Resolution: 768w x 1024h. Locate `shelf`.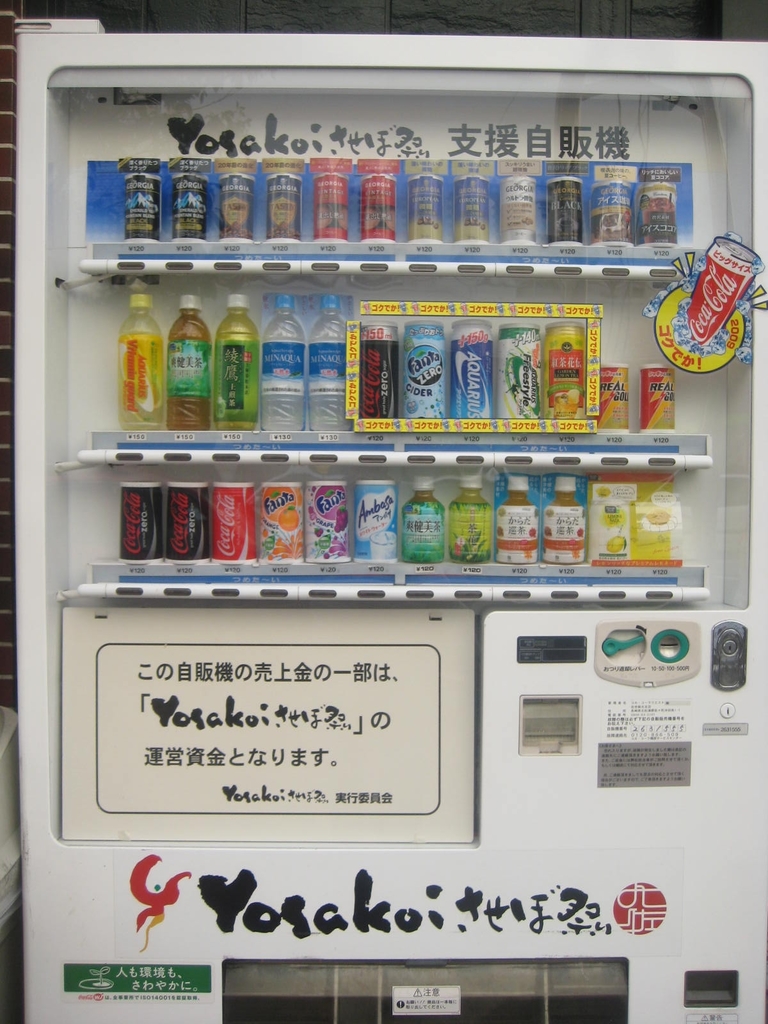
l=50, t=556, r=718, b=604.
